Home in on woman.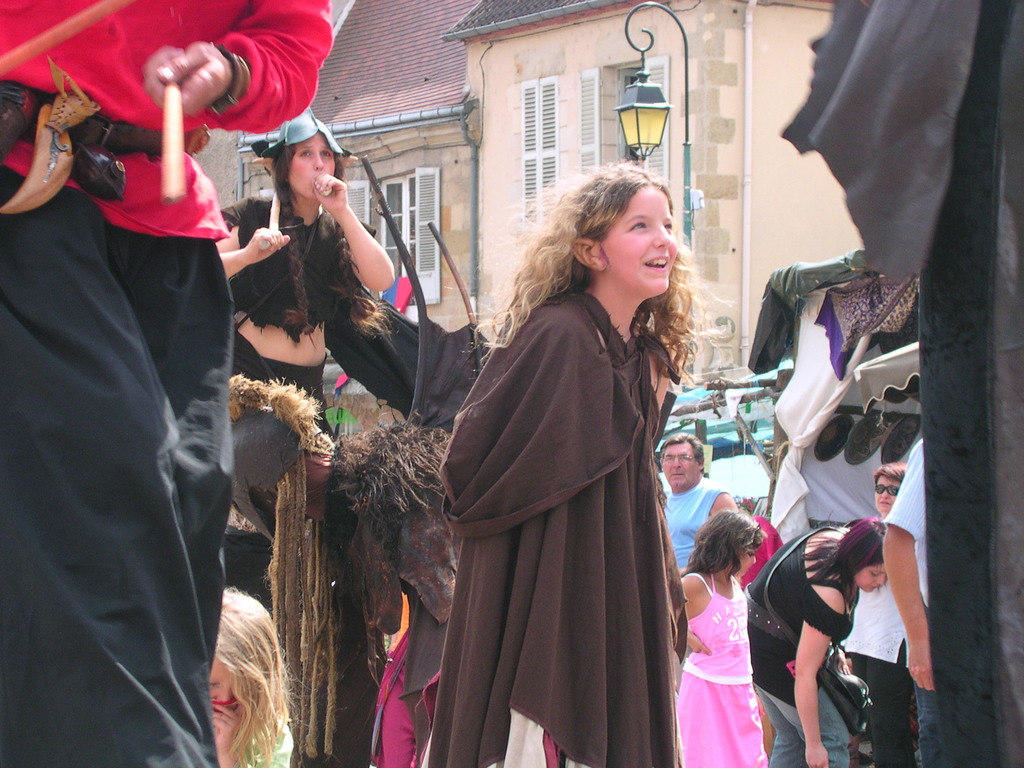
Homed in at 744:509:895:767.
